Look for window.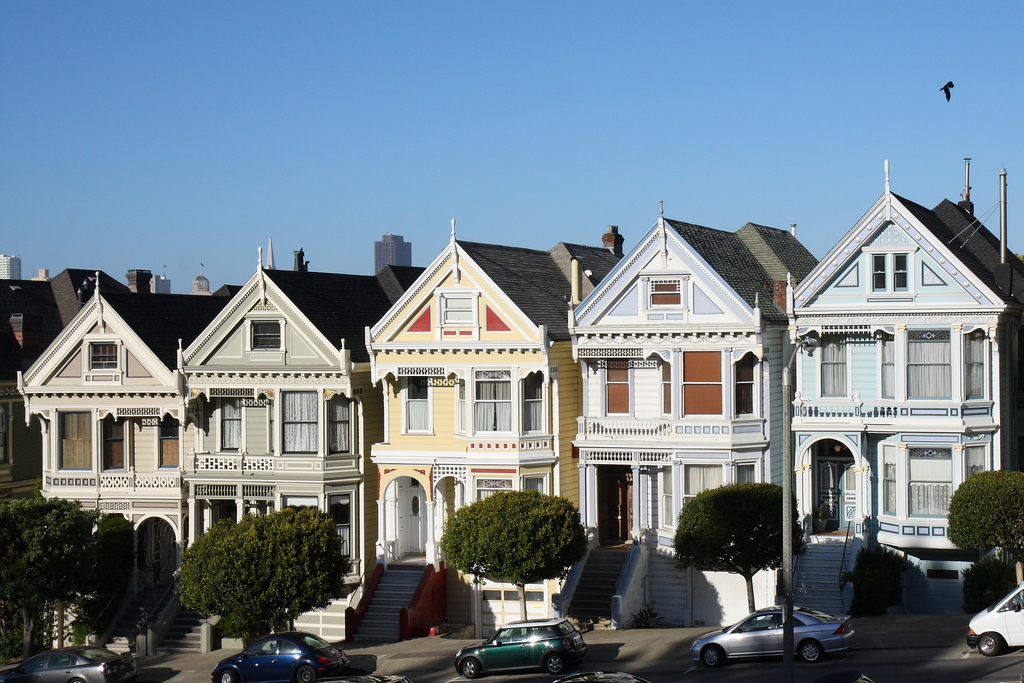
Found: locate(158, 409, 180, 474).
